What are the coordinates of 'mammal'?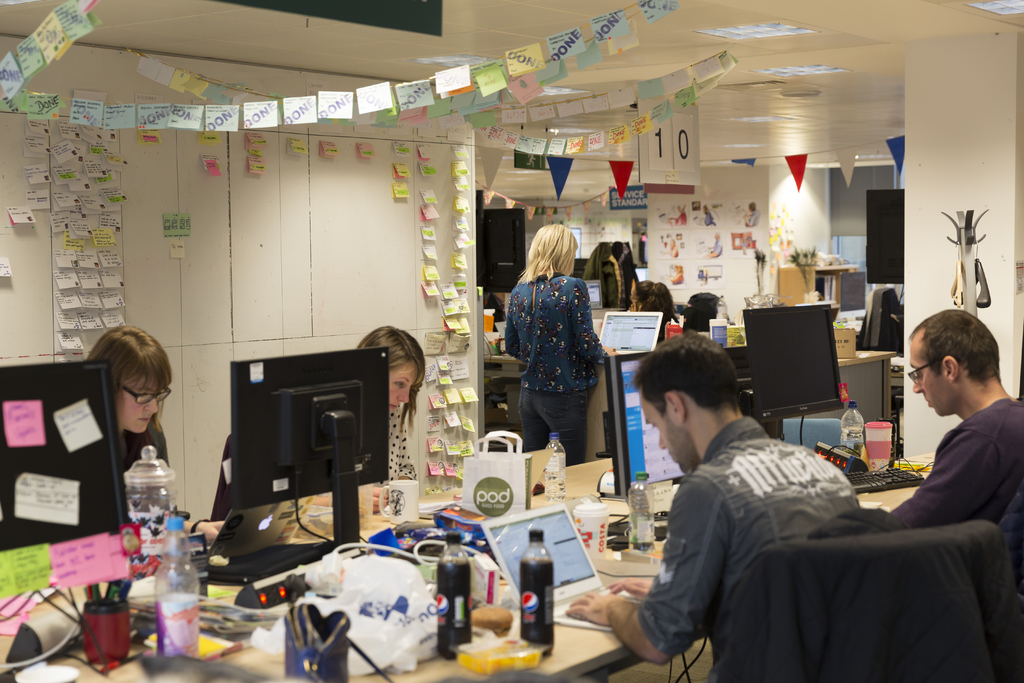
pyautogui.locateOnScreen(893, 305, 1023, 531).
